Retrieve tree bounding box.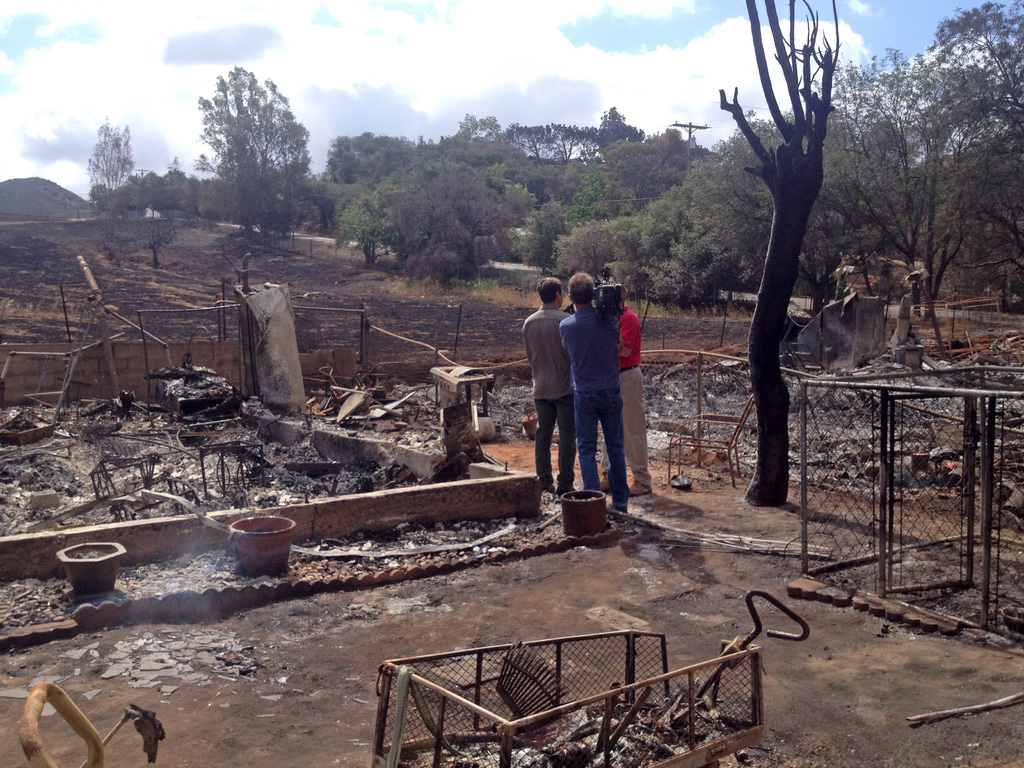
Bounding box: 704, 0, 845, 507.
